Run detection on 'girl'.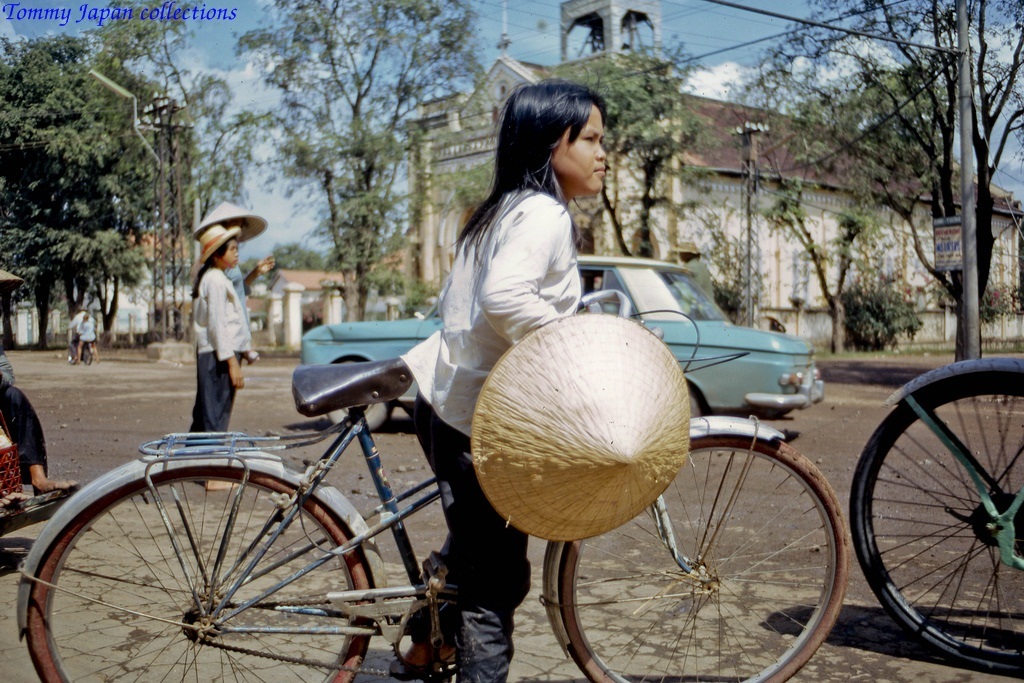
Result: bbox=[397, 80, 605, 682].
